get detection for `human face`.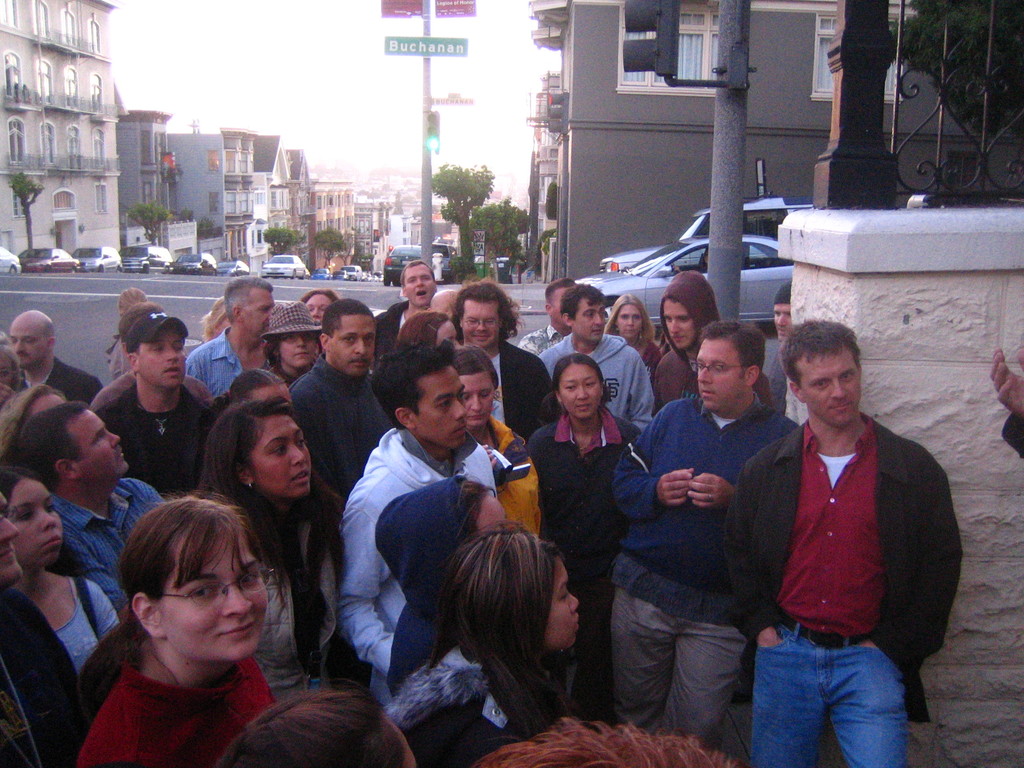
Detection: select_region(417, 372, 467, 450).
